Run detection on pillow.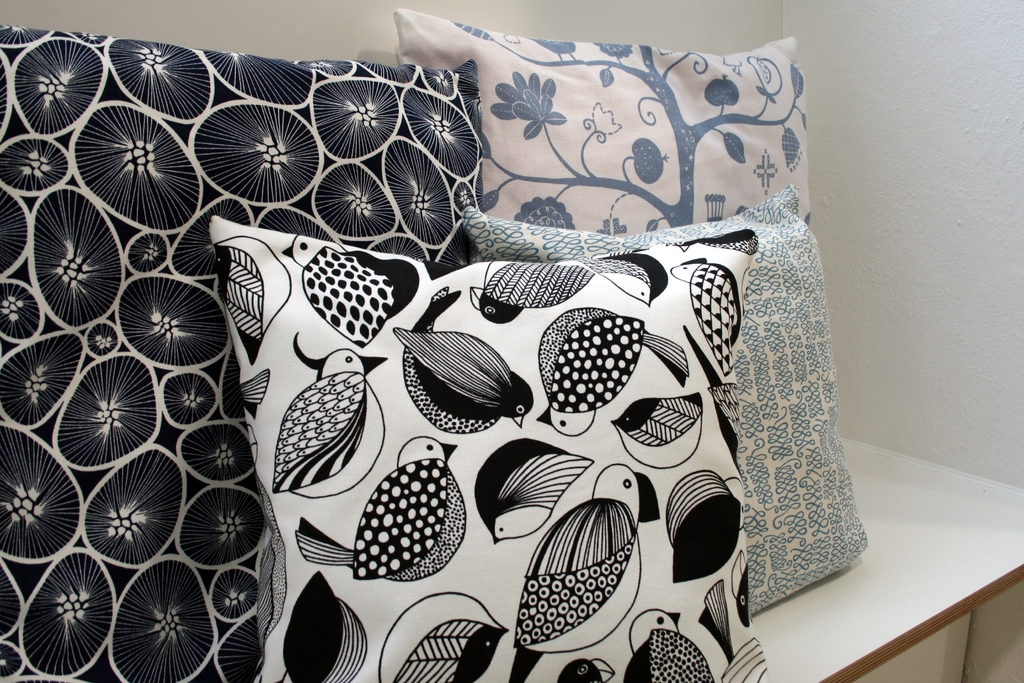
Result: <region>390, 10, 821, 247</region>.
